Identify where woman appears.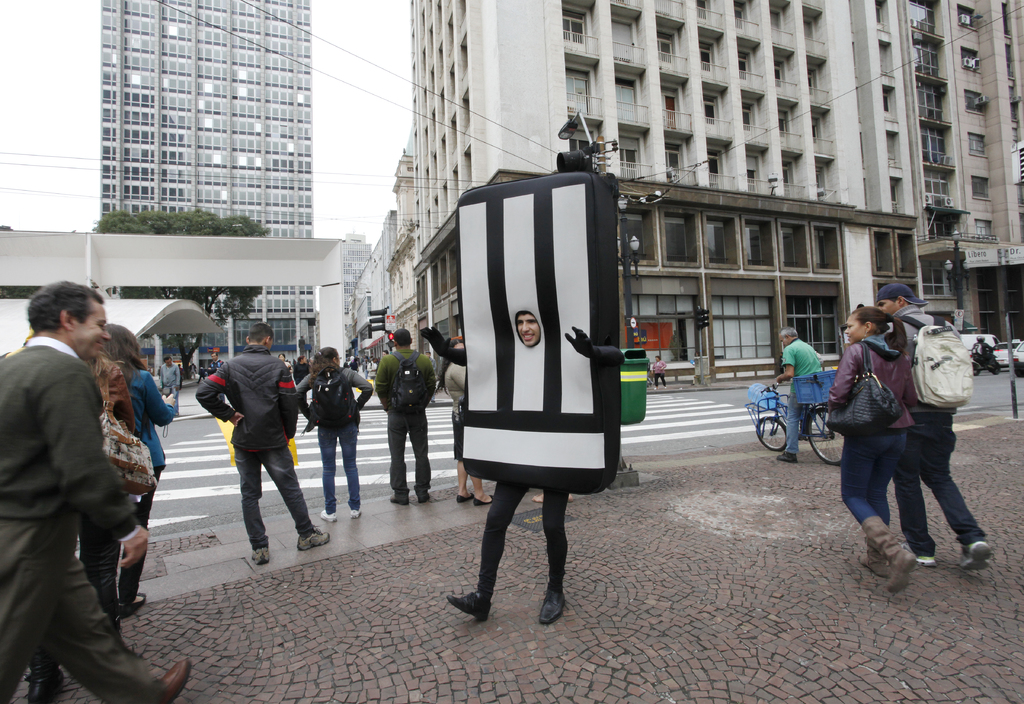
Appears at box=[97, 328, 176, 632].
